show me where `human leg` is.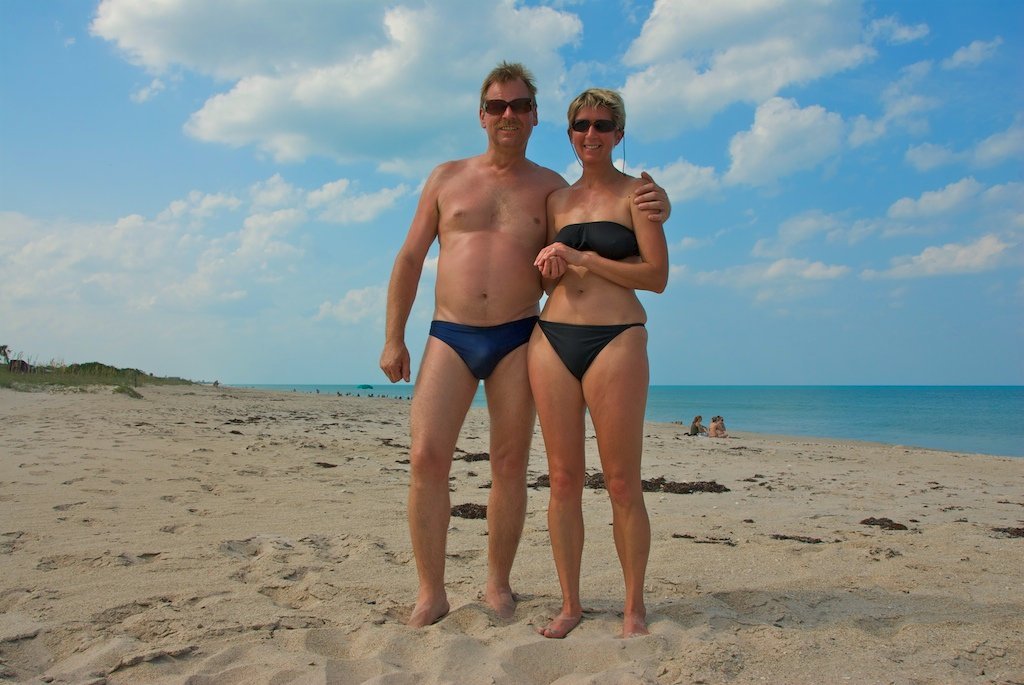
`human leg` is at detection(488, 333, 537, 608).
